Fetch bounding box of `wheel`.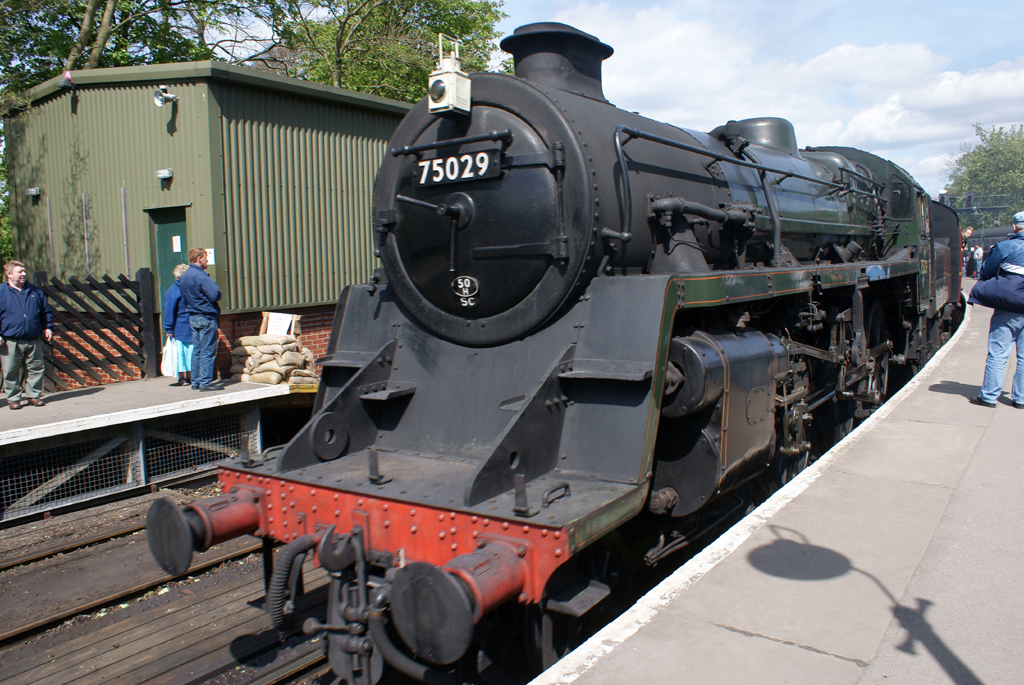
Bbox: select_region(876, 304, 891, 395).
